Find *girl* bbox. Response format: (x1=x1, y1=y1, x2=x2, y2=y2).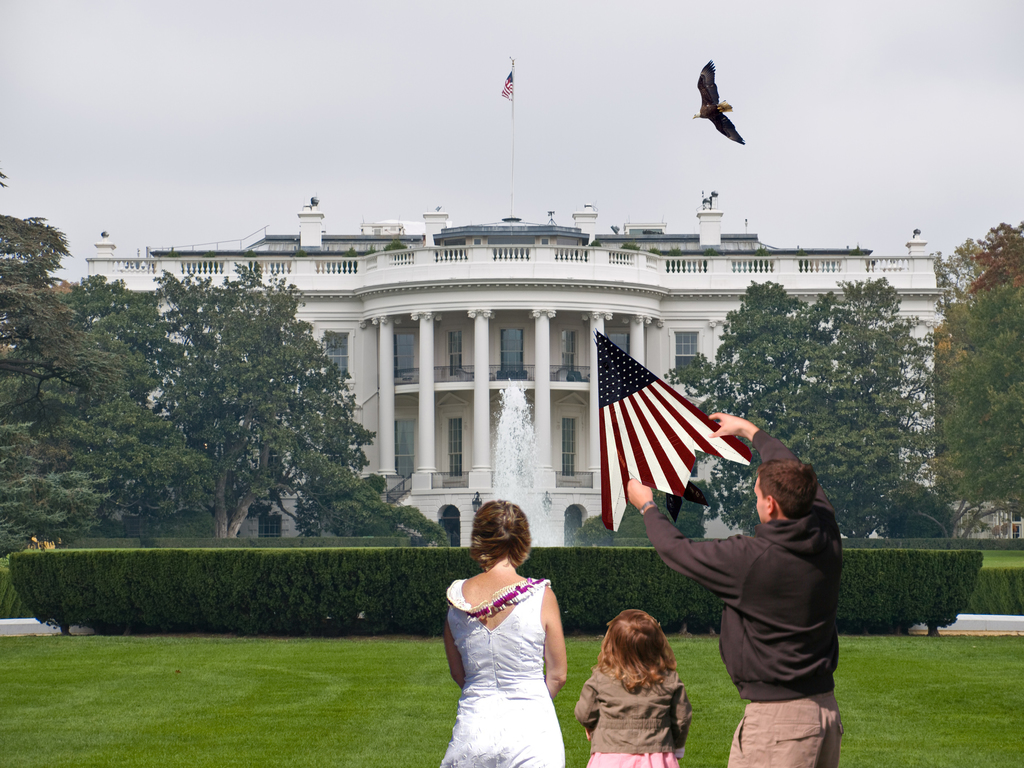
(x1=575, y1=611, x2=692, y2=767).
